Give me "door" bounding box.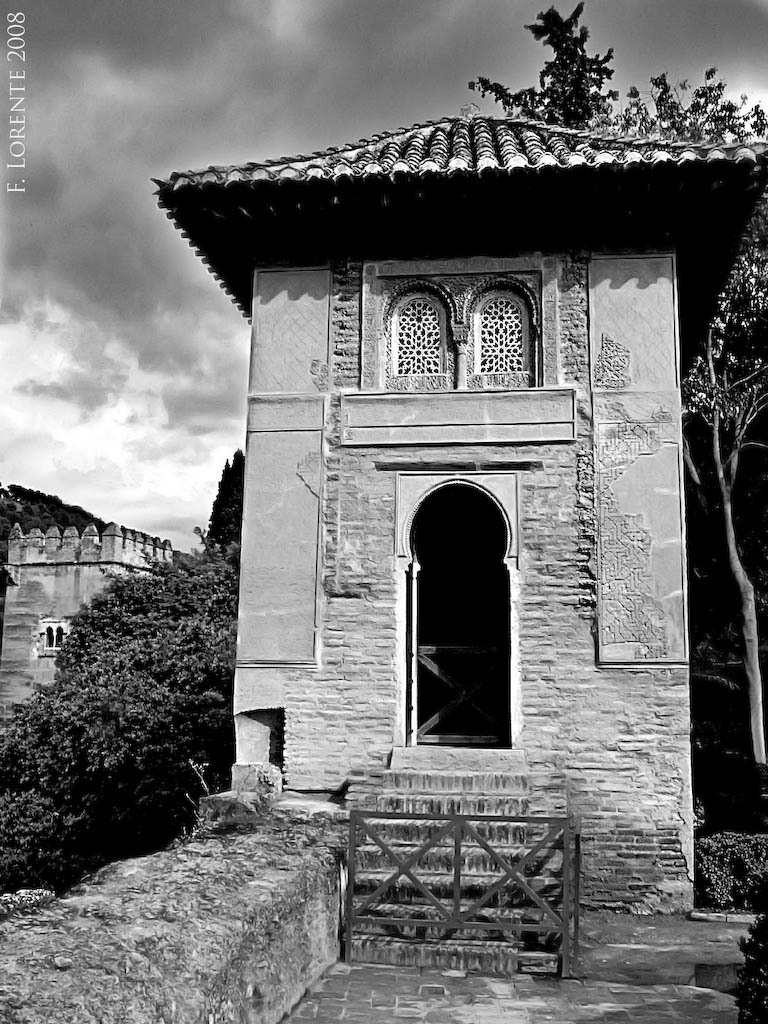
[x1=406, y1=561, x2=414, y2=748].
